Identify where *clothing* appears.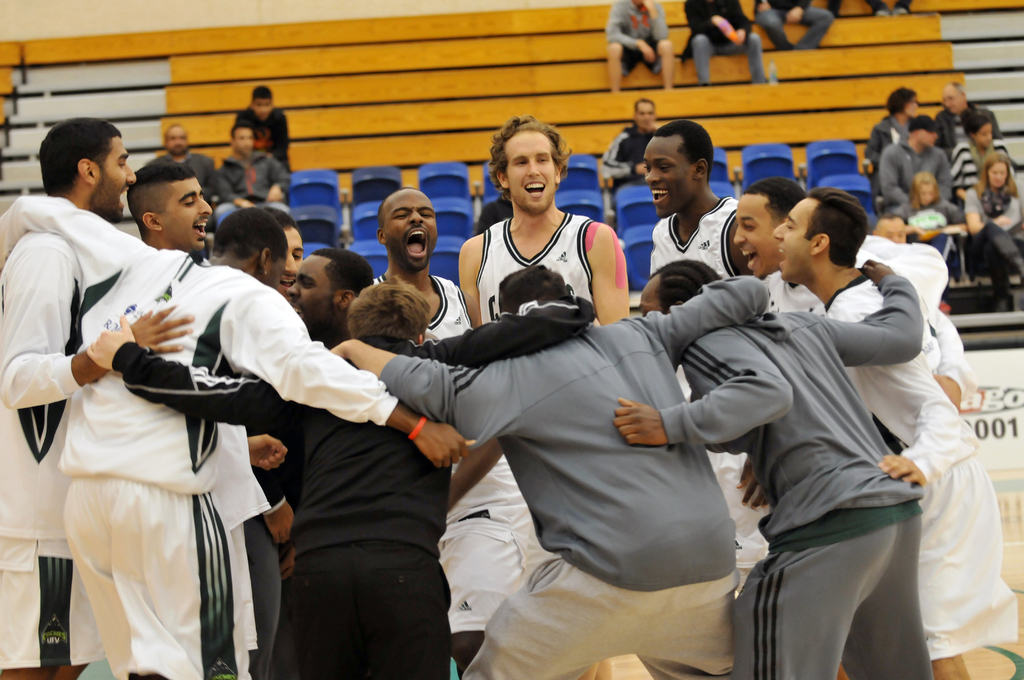
Appears at [892,202,973,287].
